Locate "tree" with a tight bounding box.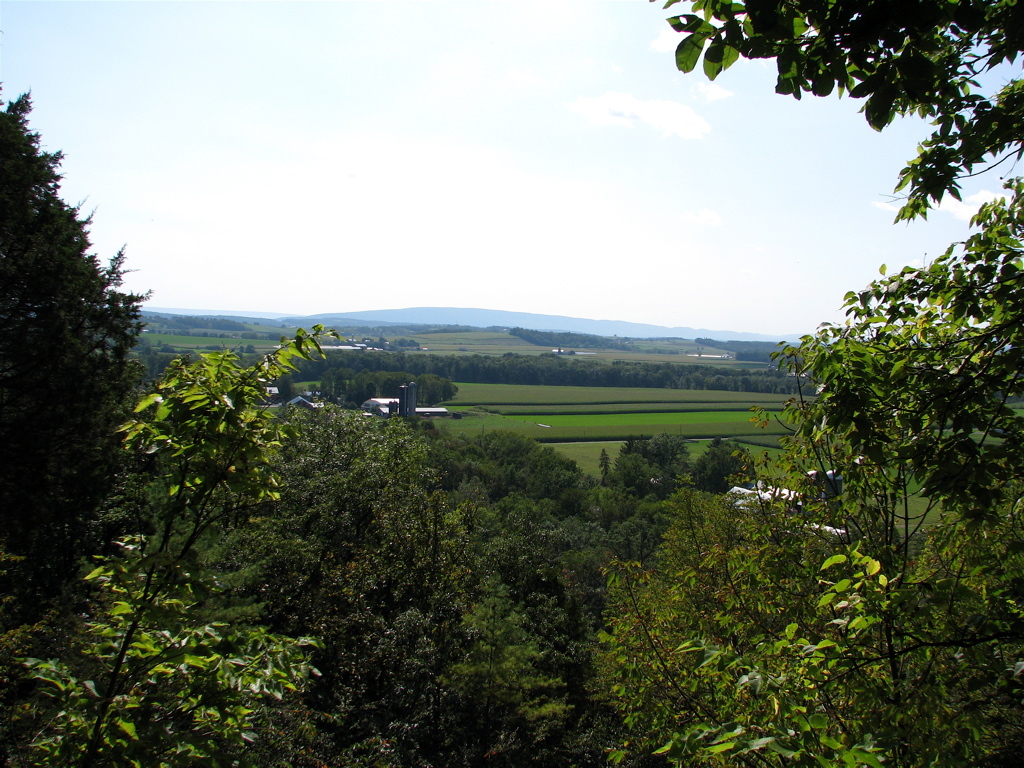
436,432,649,583.
